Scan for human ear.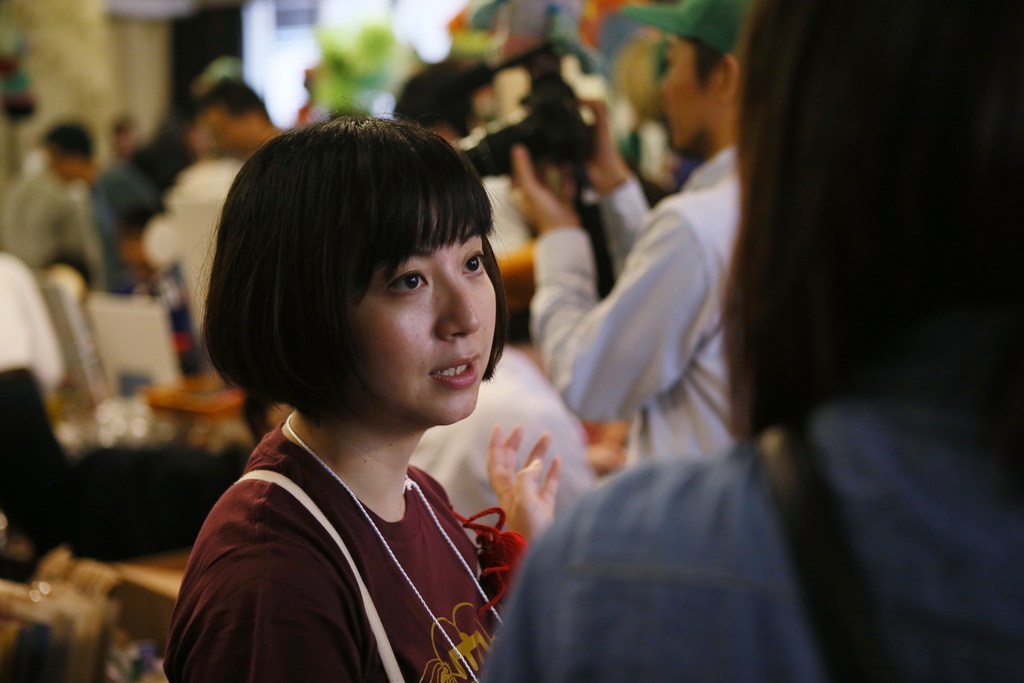
Scan result: box=[719, 58, 740, 106].
